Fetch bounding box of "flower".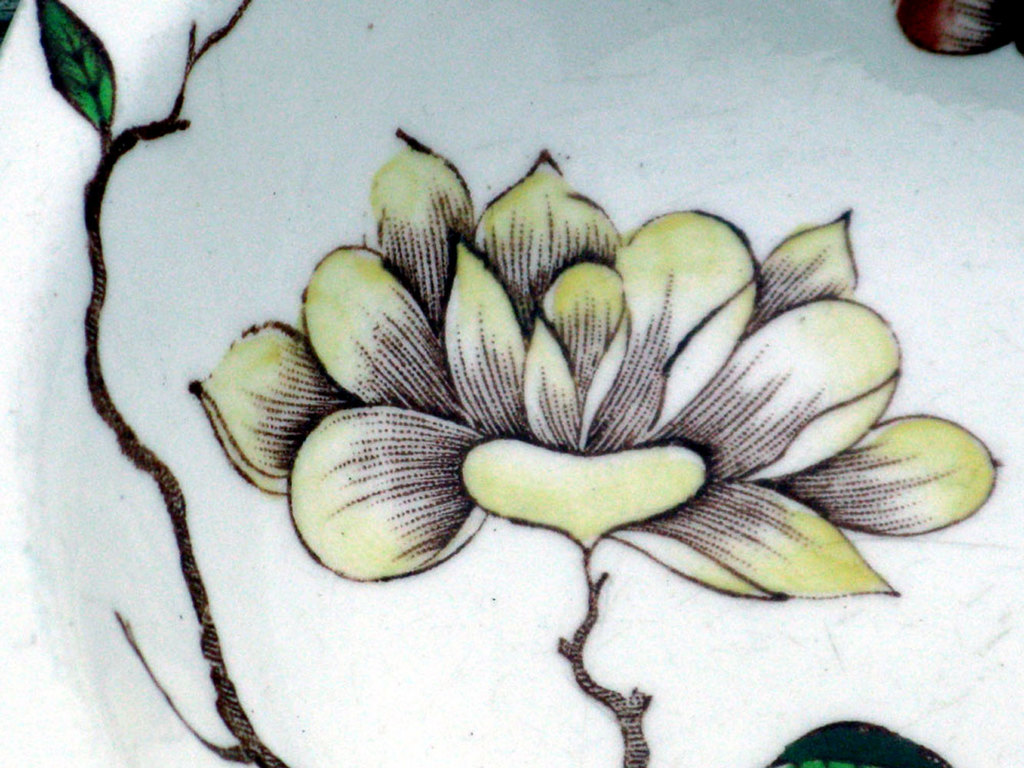
Bbox: box=[175, 123, 926, 709].
